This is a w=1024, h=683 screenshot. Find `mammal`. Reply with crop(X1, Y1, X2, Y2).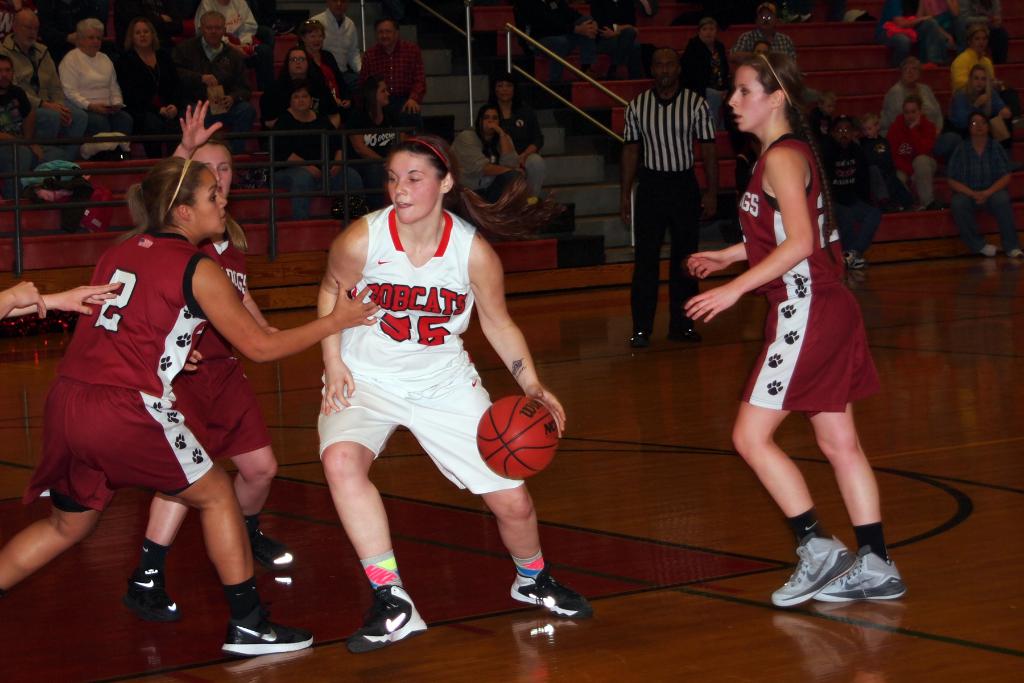
crop(876, 0, 932, 65).
